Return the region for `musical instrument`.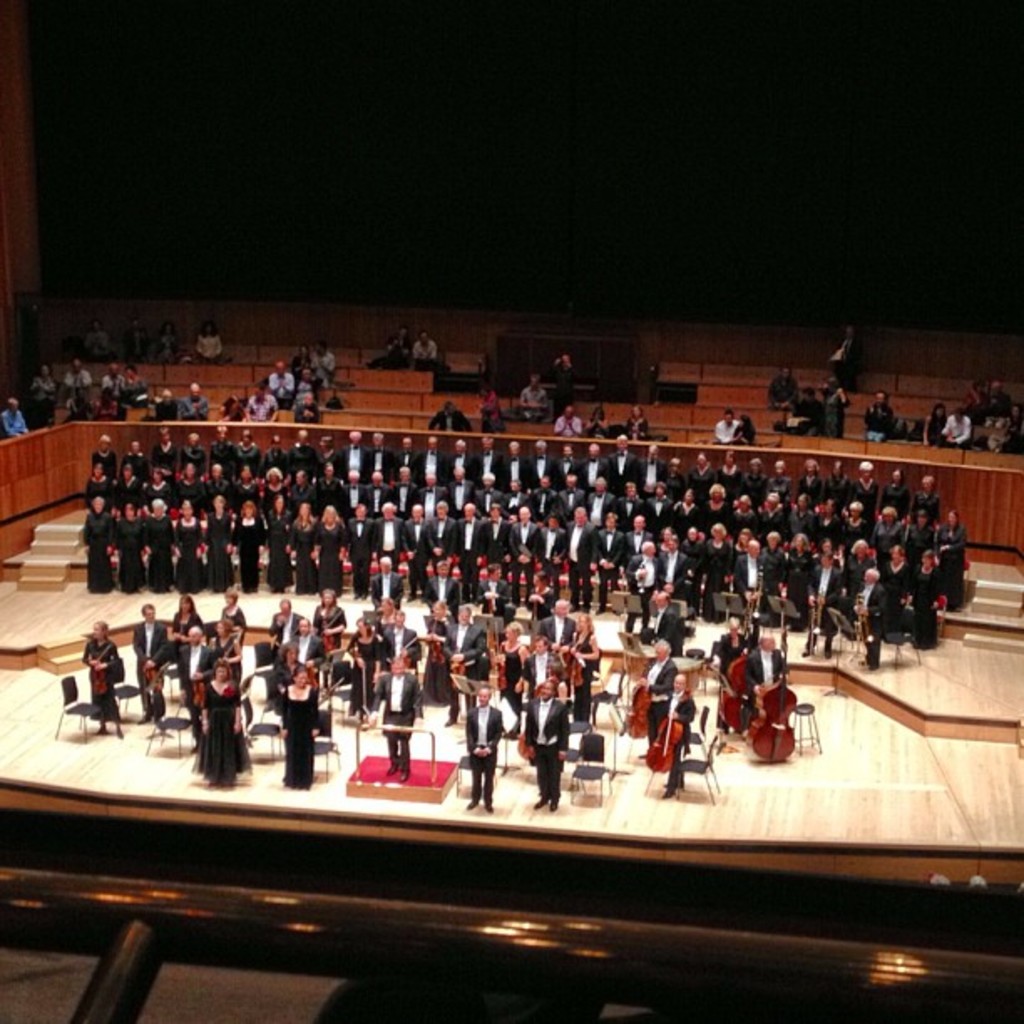
pyautogui.locateOnScreen(622, 666, 654, 755).
